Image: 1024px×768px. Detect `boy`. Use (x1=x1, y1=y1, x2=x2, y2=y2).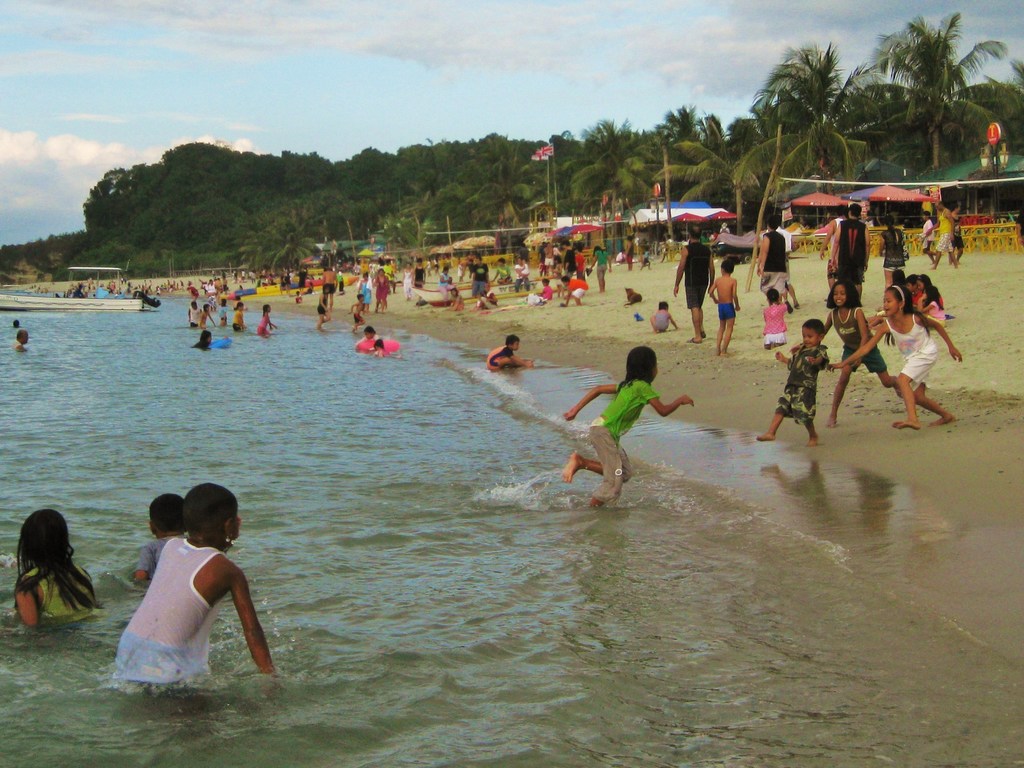
(x1=698, y1=264, x2=750, y2=359).
